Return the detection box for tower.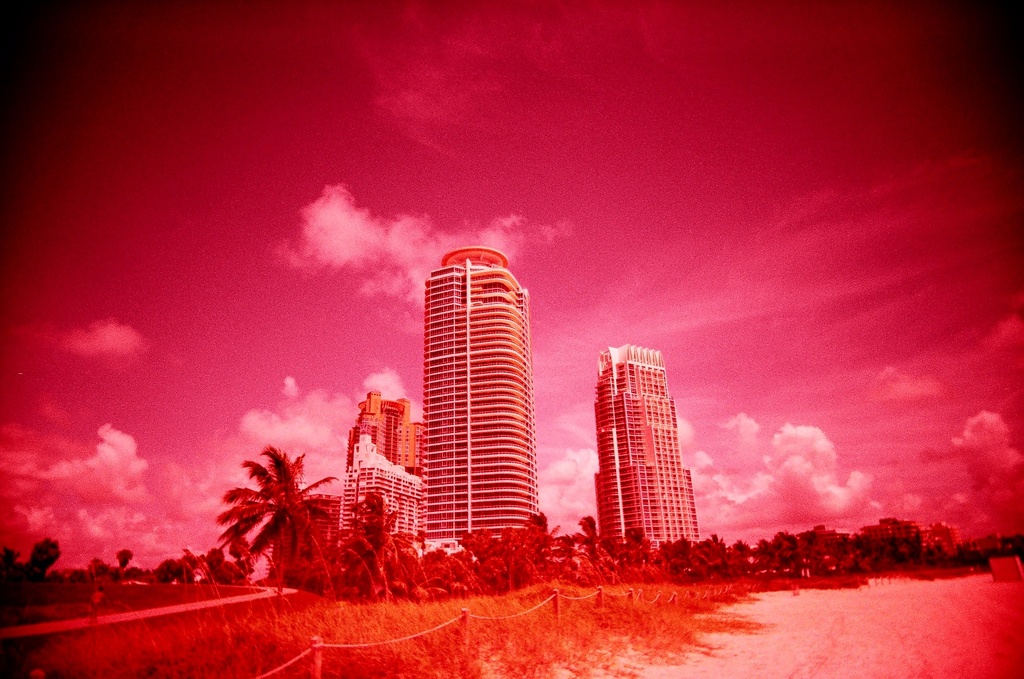
[422,247,535,562].
